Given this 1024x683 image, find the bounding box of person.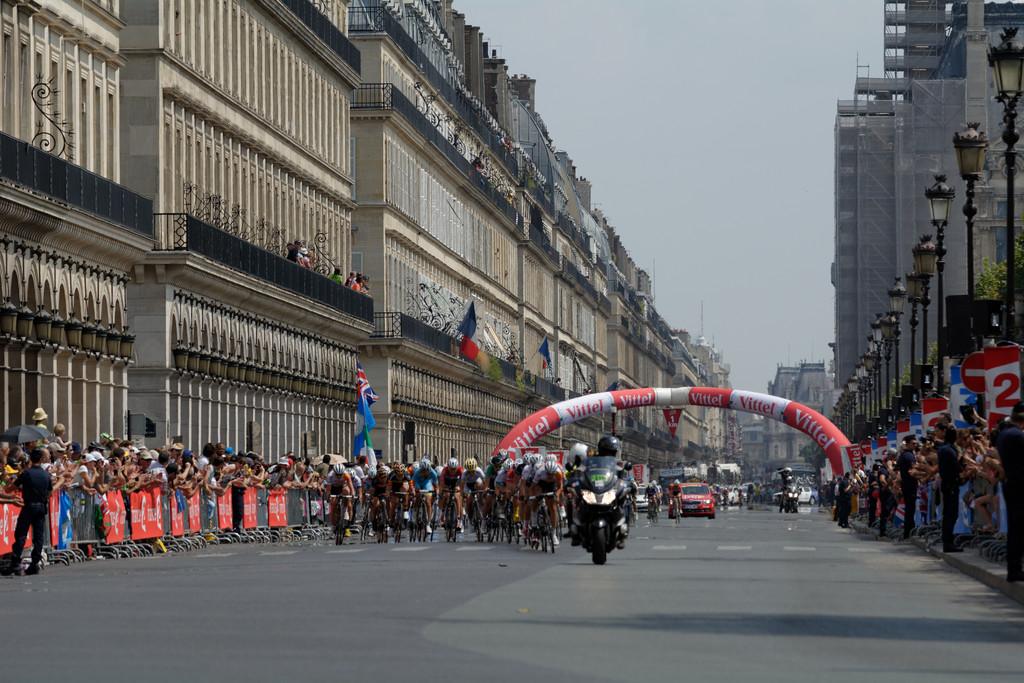
Rect(286, 453, 312, 490).
